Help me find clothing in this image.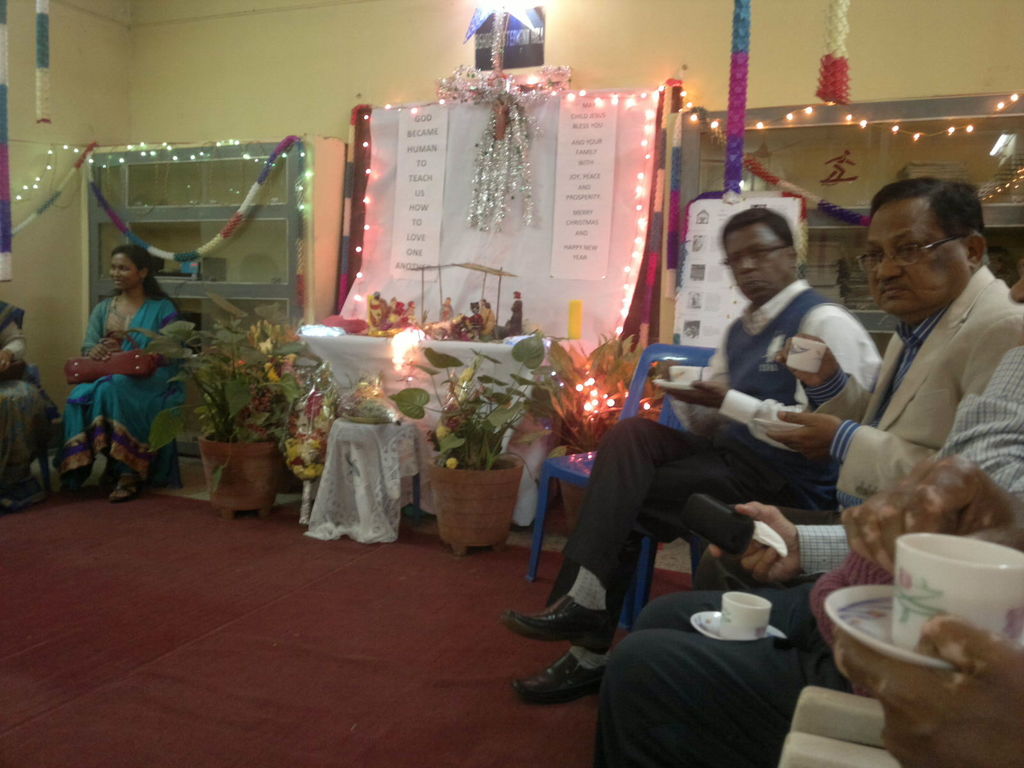
Found it: Rect(63, 266, 176, 483).
